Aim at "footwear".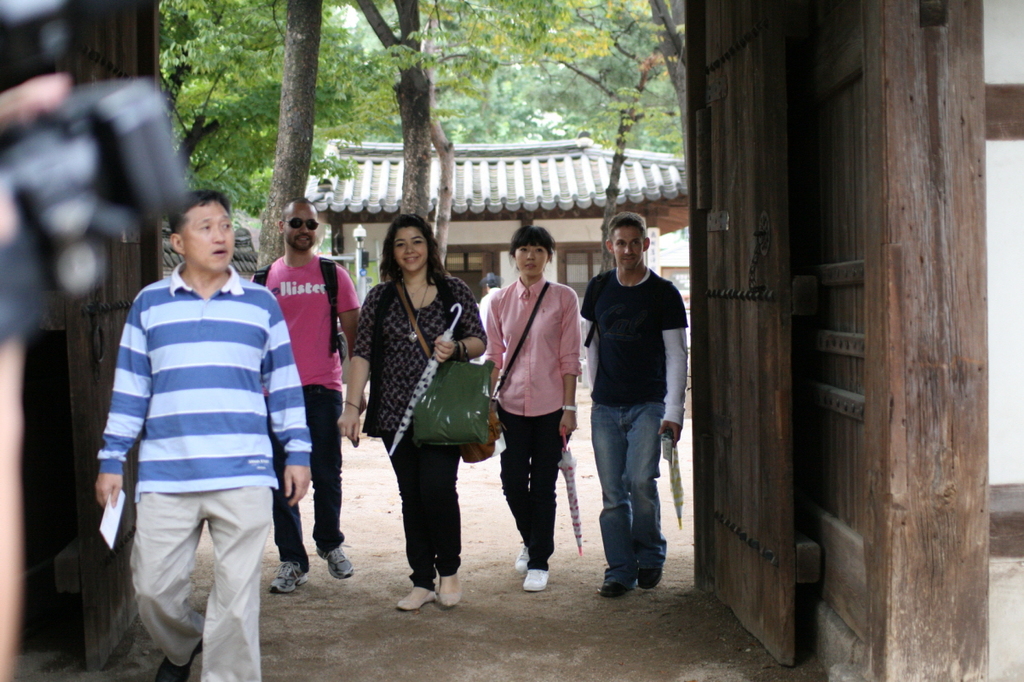
Aimed at region(150, 616, 208, 681).
